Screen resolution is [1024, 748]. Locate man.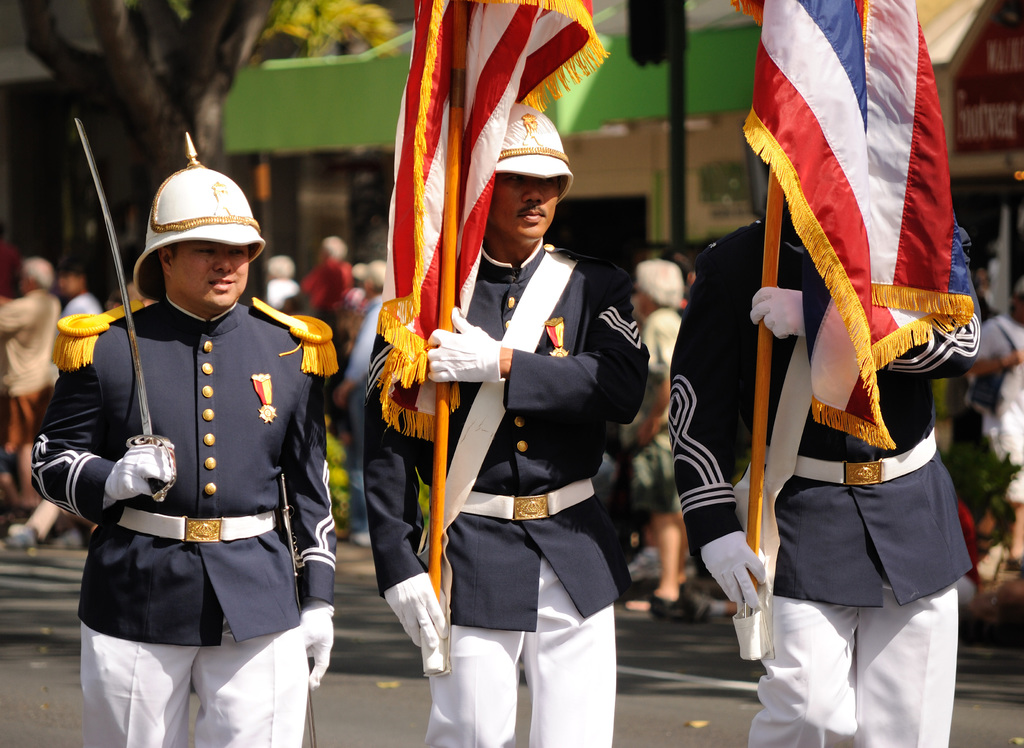
x1=364, y1=98, x2=651, y2=747.
